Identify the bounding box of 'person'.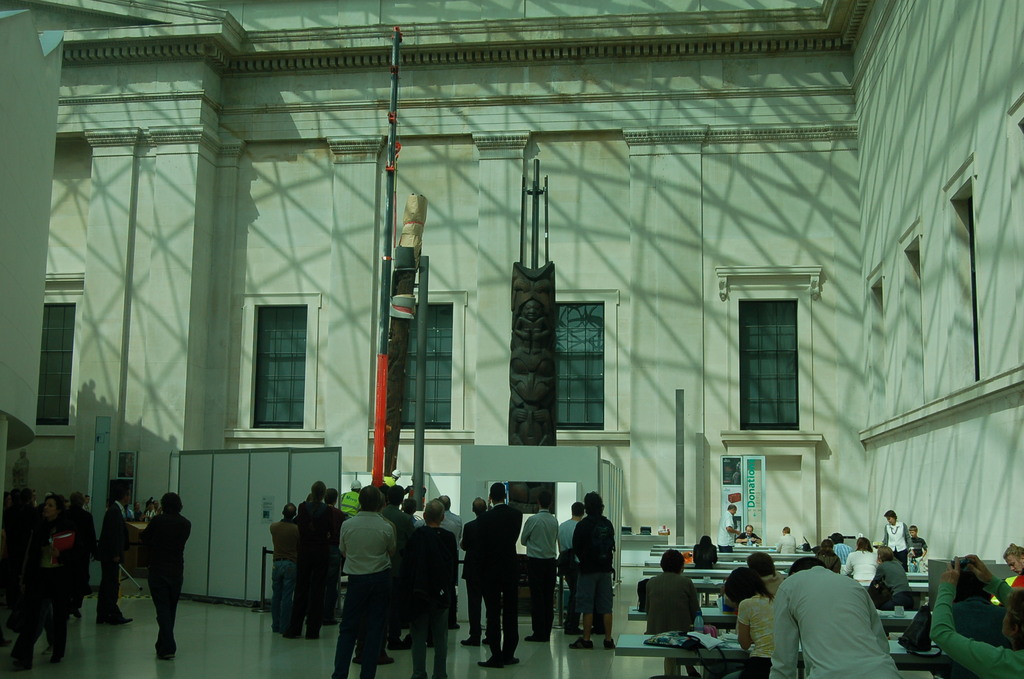
<box>514,299,553,355</box>.
